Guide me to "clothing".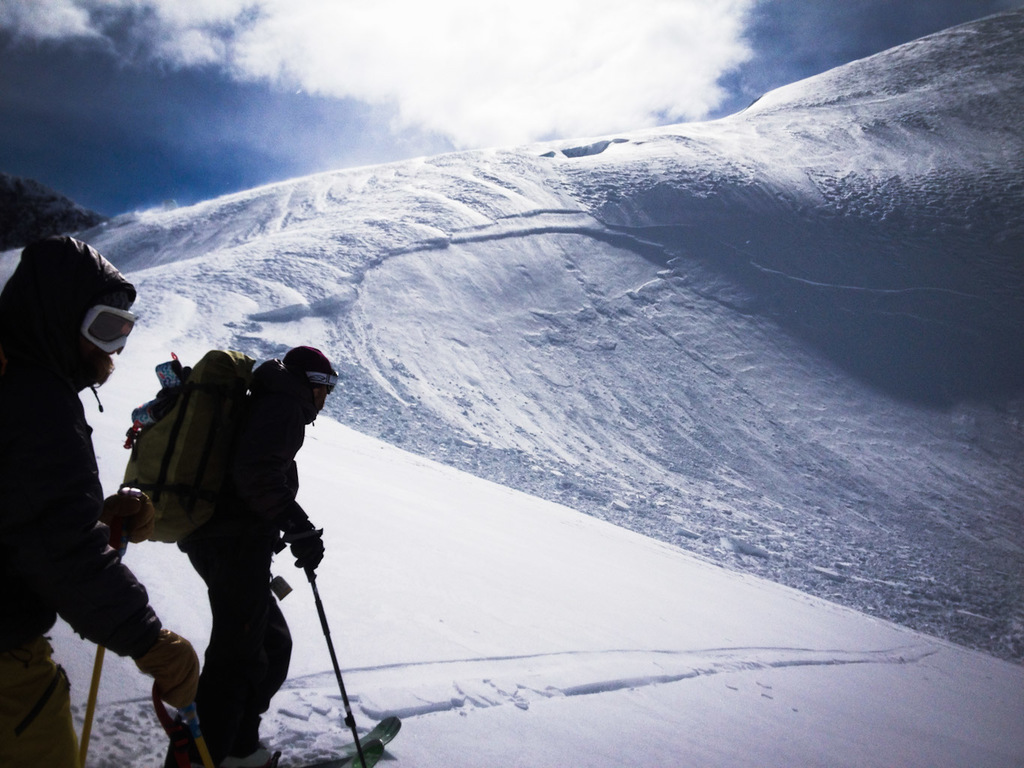
Guidance: region(0, 361, 161, 767).
